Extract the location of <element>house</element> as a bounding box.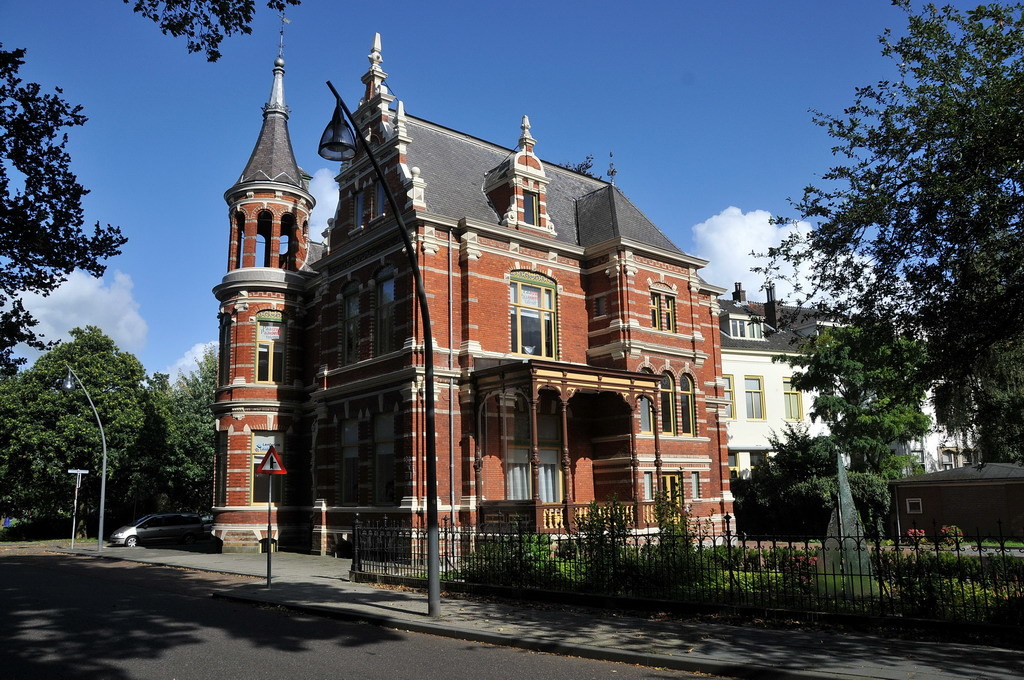
Rect(713, 299, 858, 469).
